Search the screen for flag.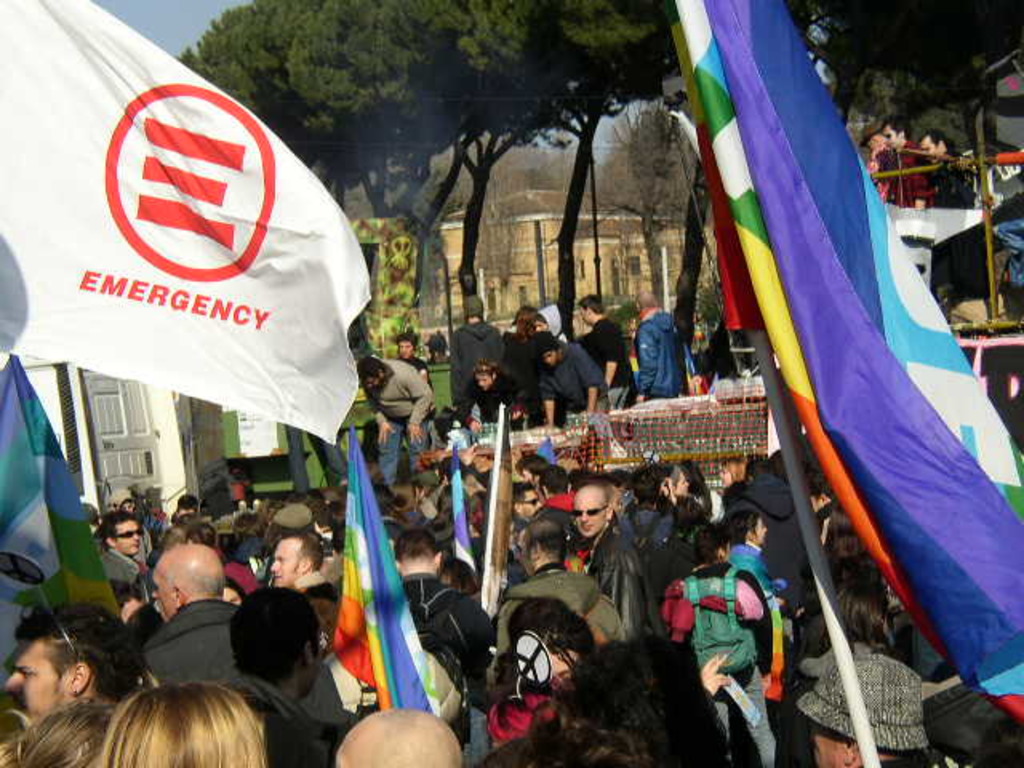
Found at (0,0,373,451).
